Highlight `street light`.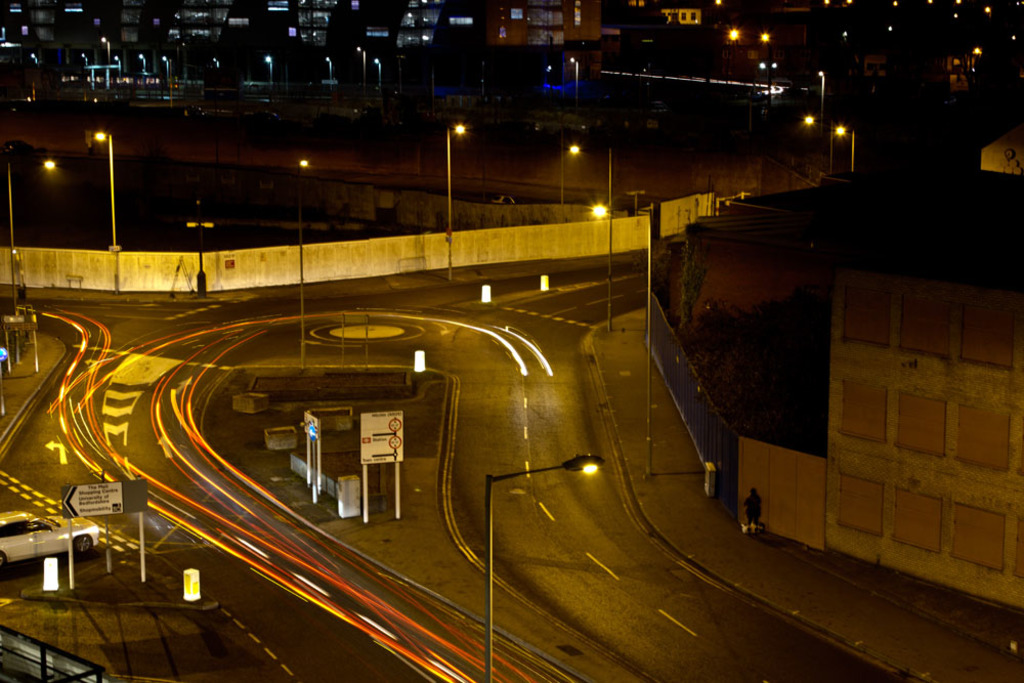
Highlighted region: l=329, t=55, r=336, b=93.
